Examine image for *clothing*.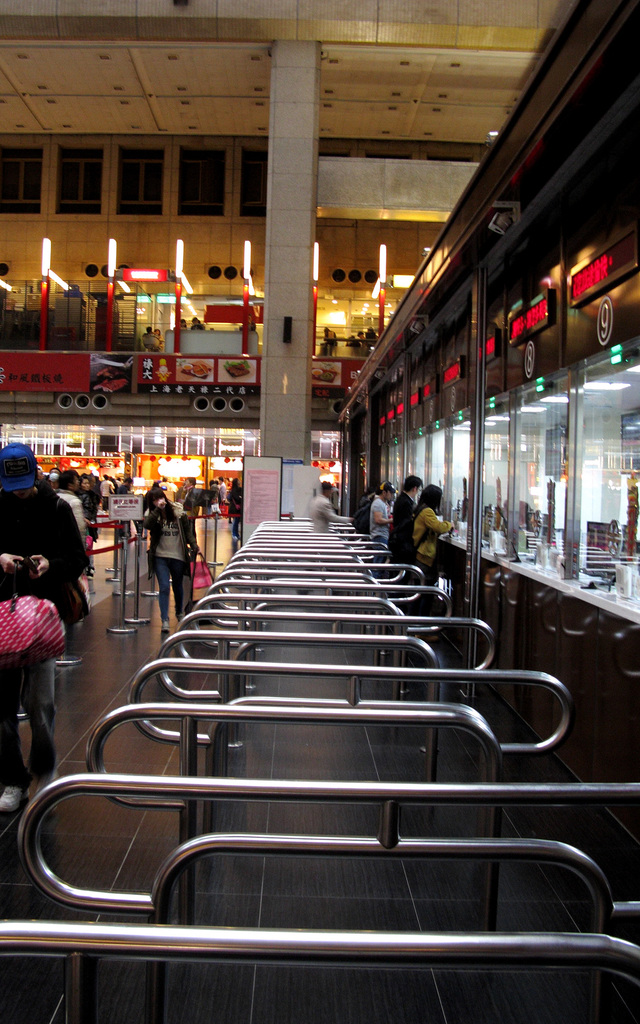
Examination result: detection(182, 488, 206, 517).
